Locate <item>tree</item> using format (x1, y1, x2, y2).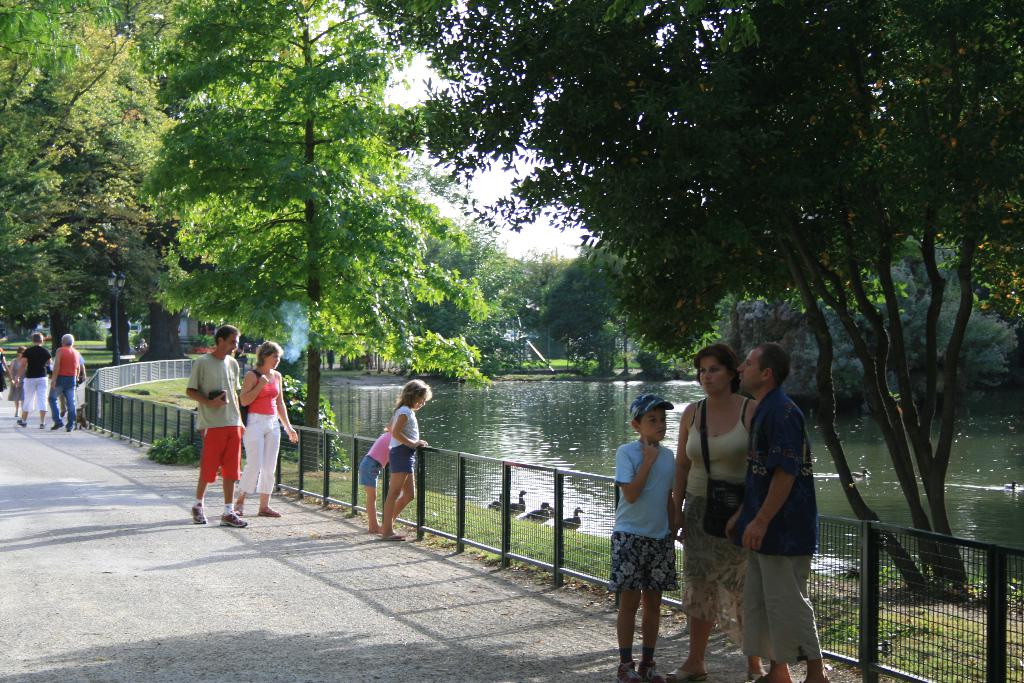
(450, 226, 545, 387).
